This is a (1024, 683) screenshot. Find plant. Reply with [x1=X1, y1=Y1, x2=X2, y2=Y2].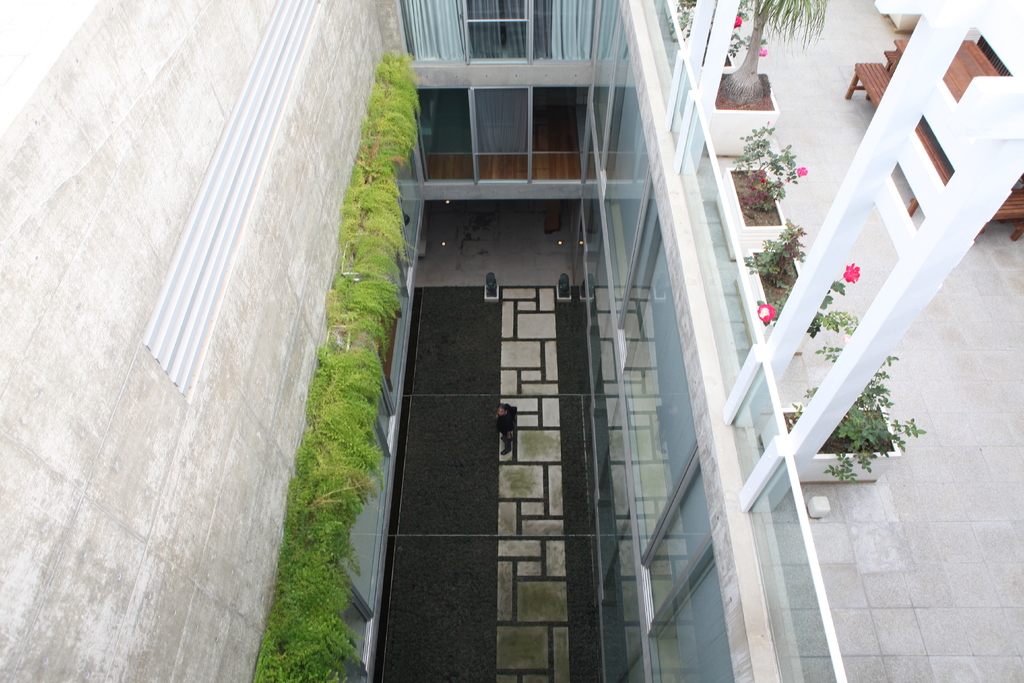
[x1=744, y1=215, x2=812, y2=290].
